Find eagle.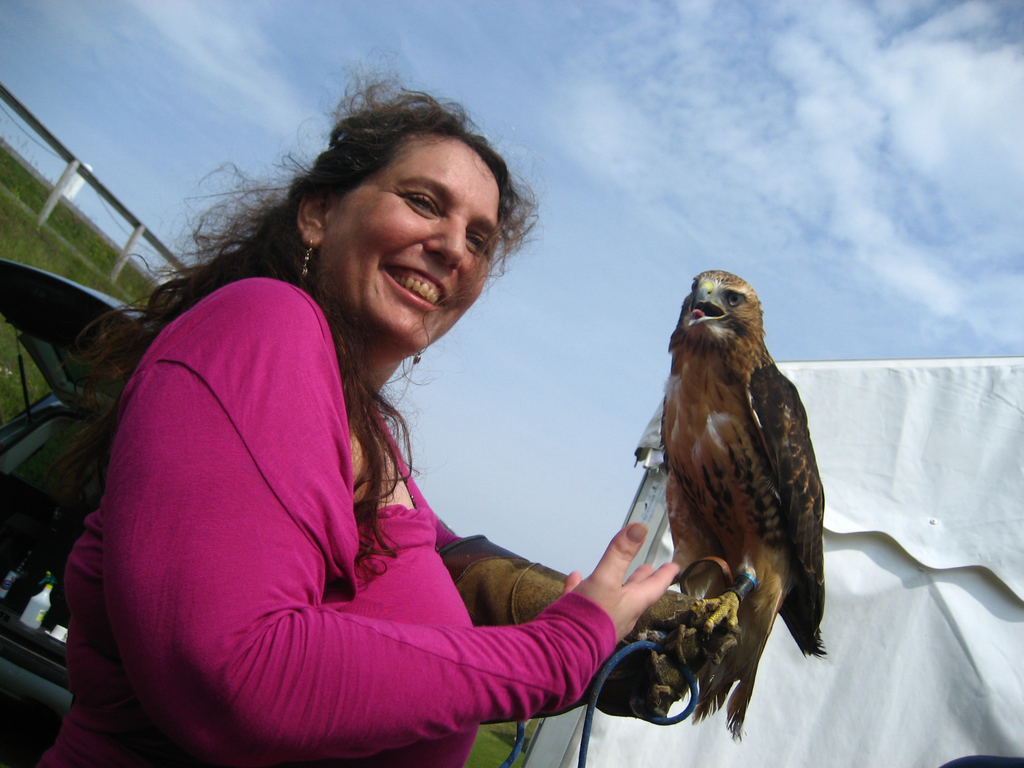
x1=655 y1=265 x2=835 y2=741.
